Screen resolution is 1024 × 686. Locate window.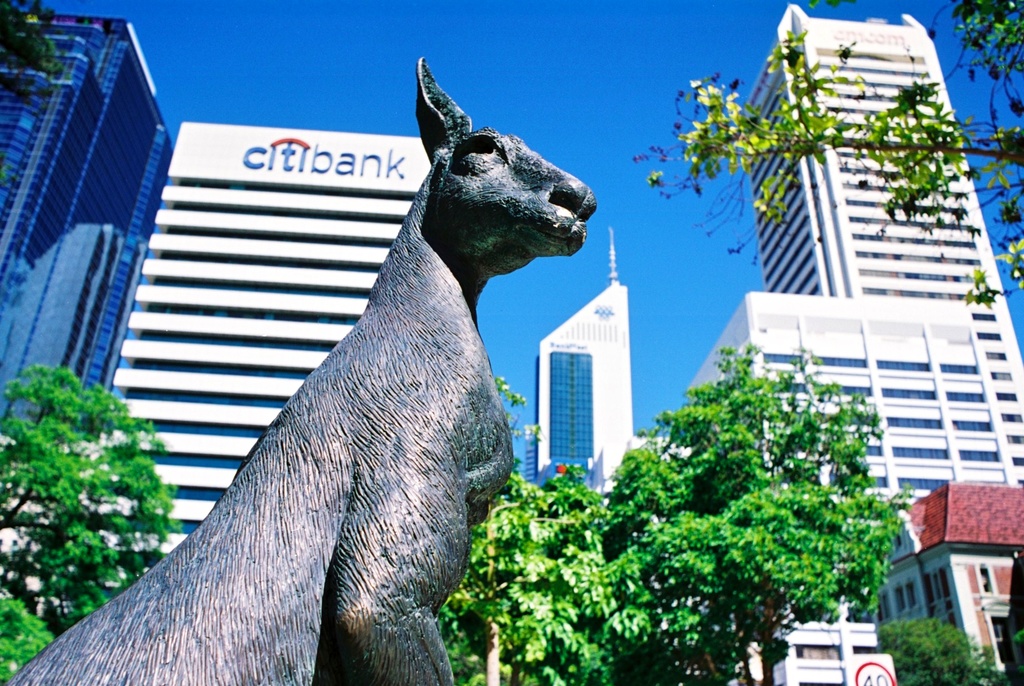
select_region(888, 415, 944, 430).
